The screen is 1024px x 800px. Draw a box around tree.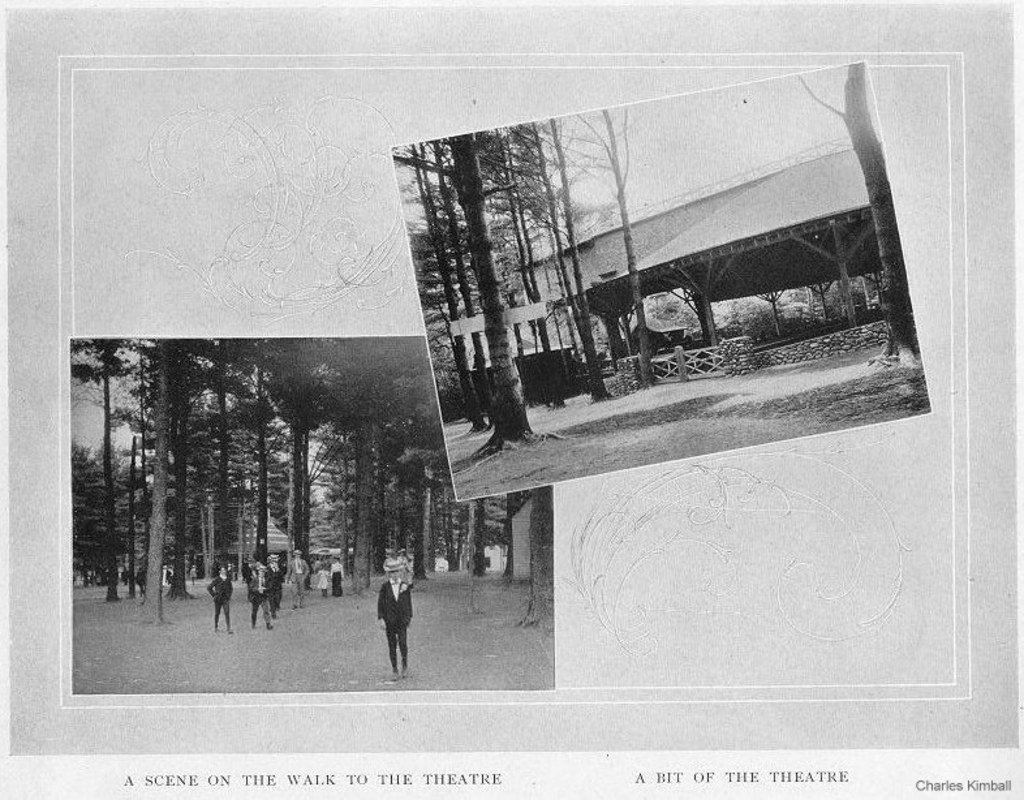
x1=543 y1=107 x2=603 y2=405.
